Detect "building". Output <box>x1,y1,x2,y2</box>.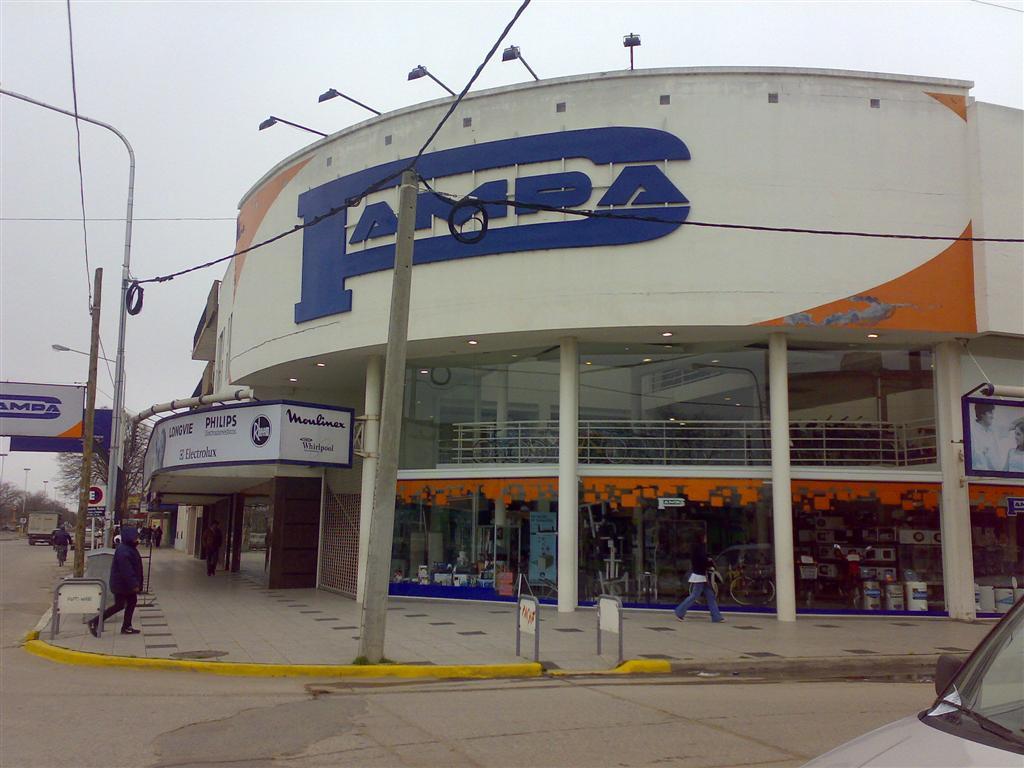
<box>196,68,1023,629</box>.
